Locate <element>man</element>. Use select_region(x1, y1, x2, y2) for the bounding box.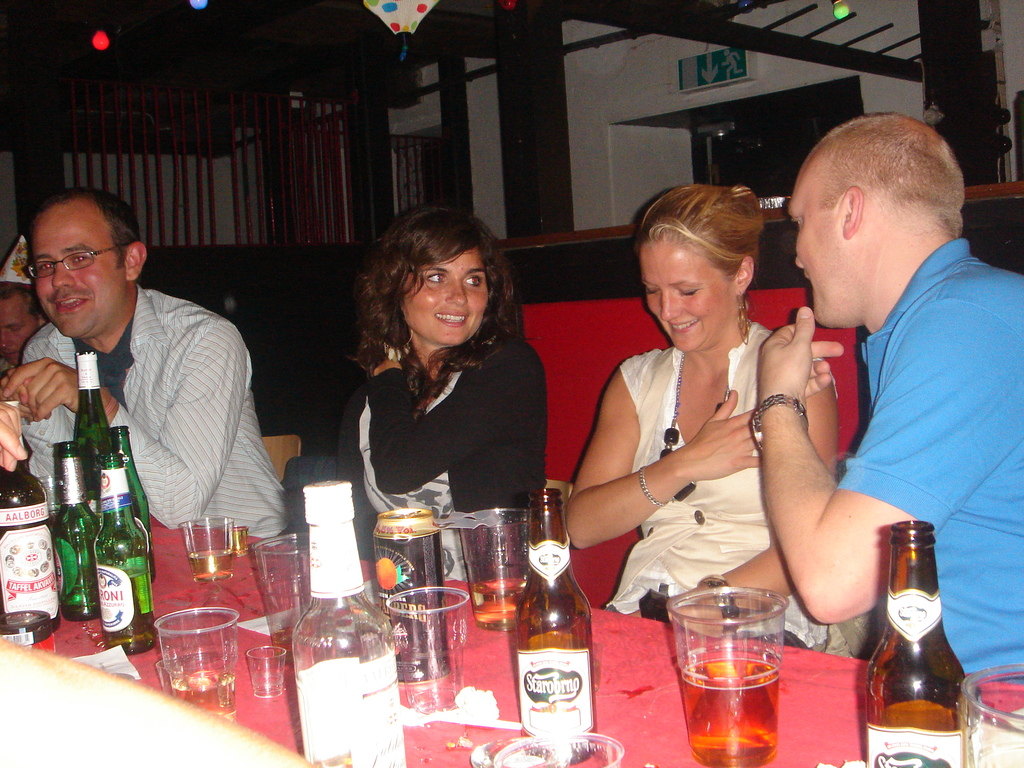
select_region(0, 239, 49, 368).
